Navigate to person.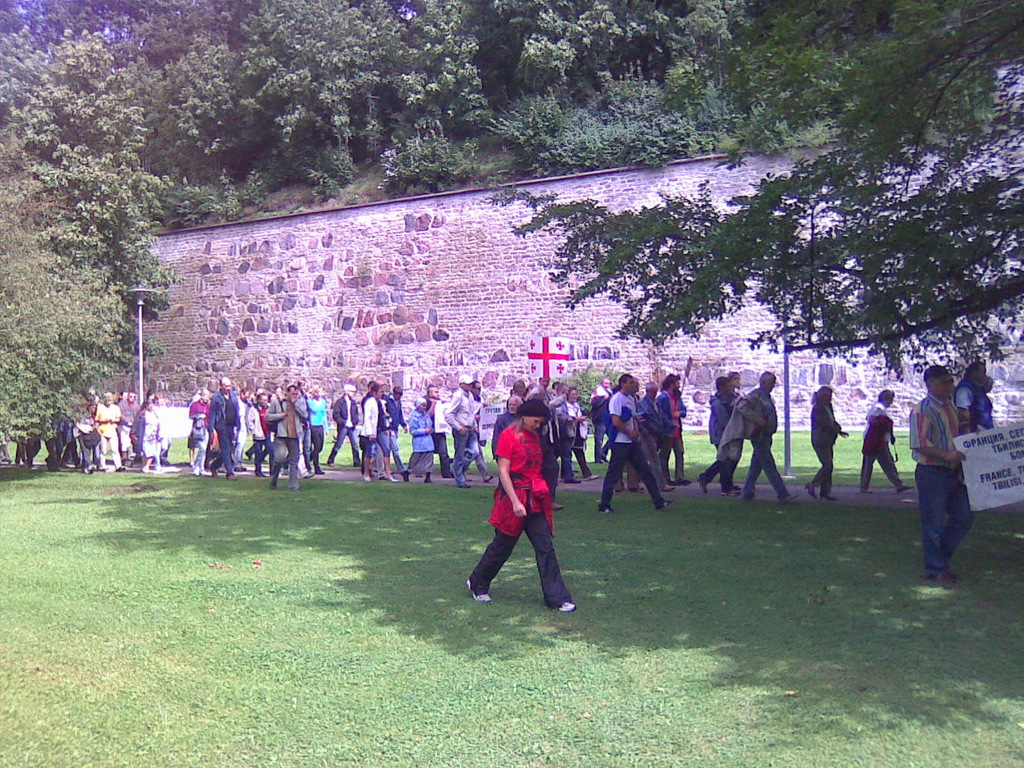
Navigation target: 89 390 120 470.
